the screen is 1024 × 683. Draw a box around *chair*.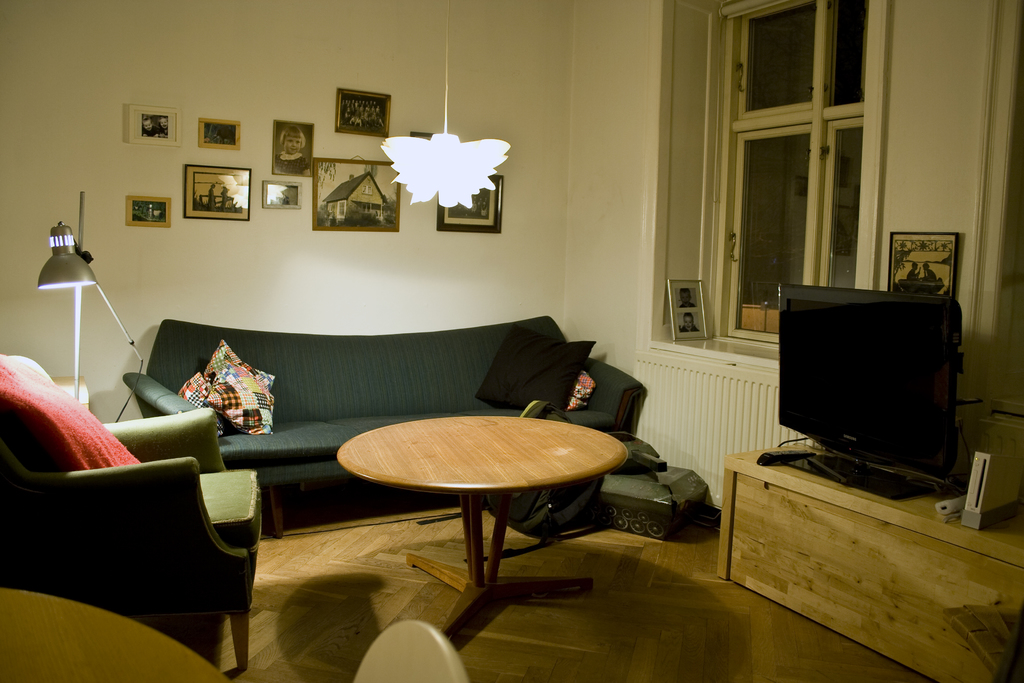
353, 618, 467, 682.
